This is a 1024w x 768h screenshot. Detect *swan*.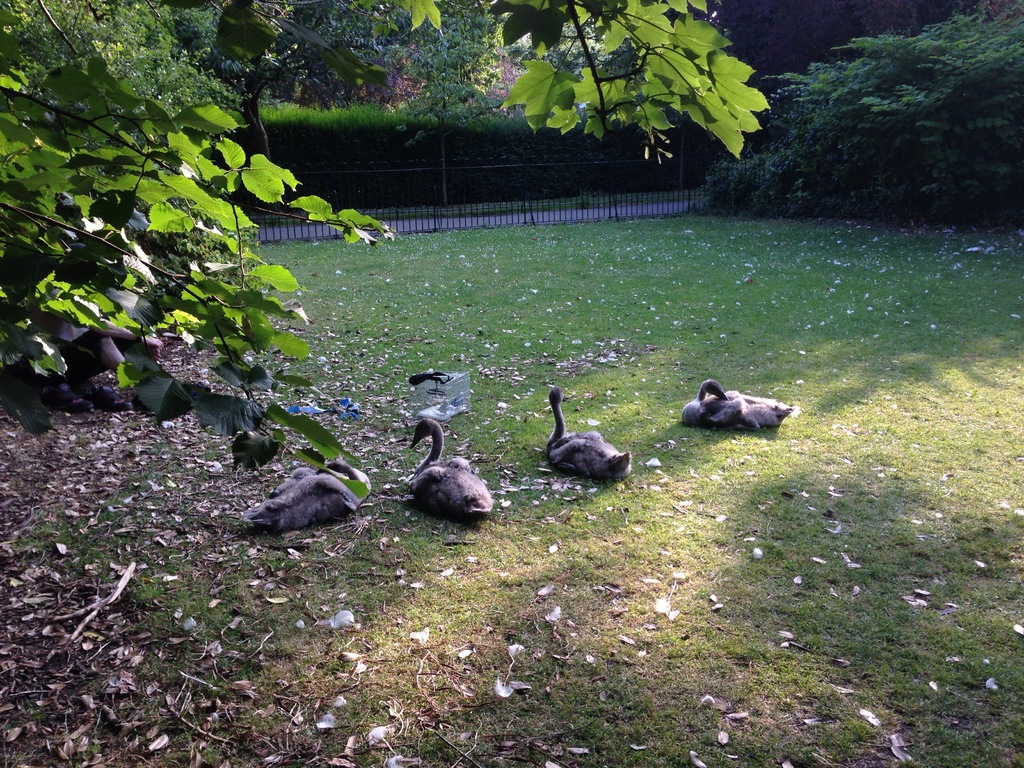
left=679, top=383, right=796, bottom=435.
